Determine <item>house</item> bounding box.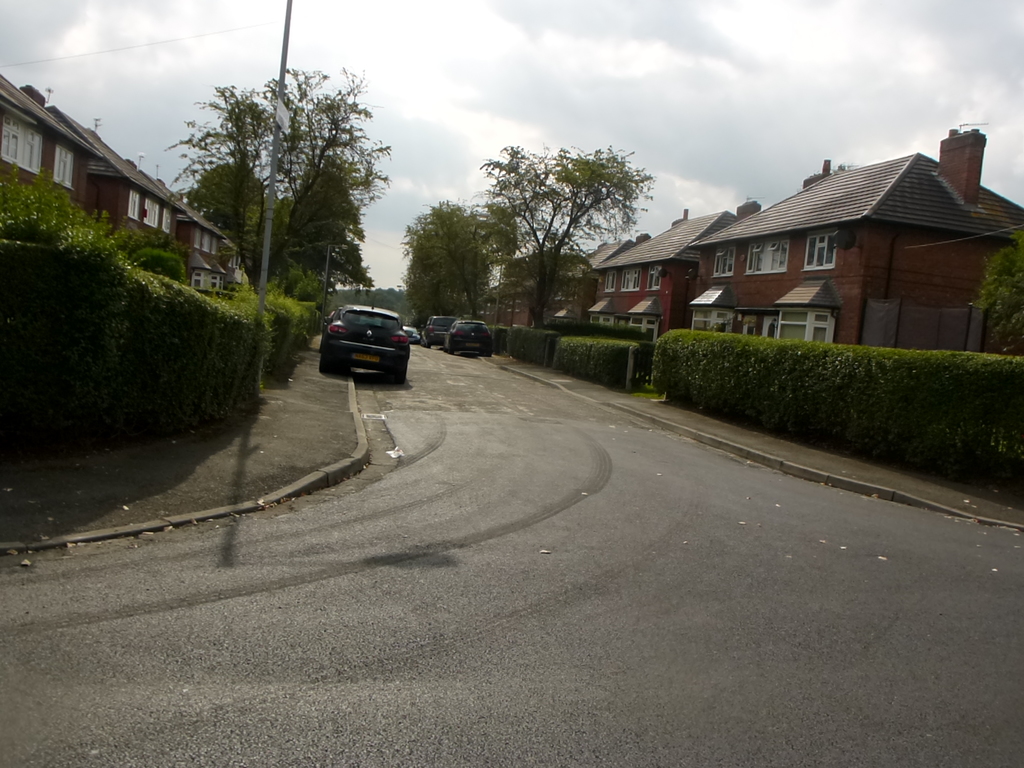
Determined: [x1=687, y1=125, x2=1023, y2=353].
